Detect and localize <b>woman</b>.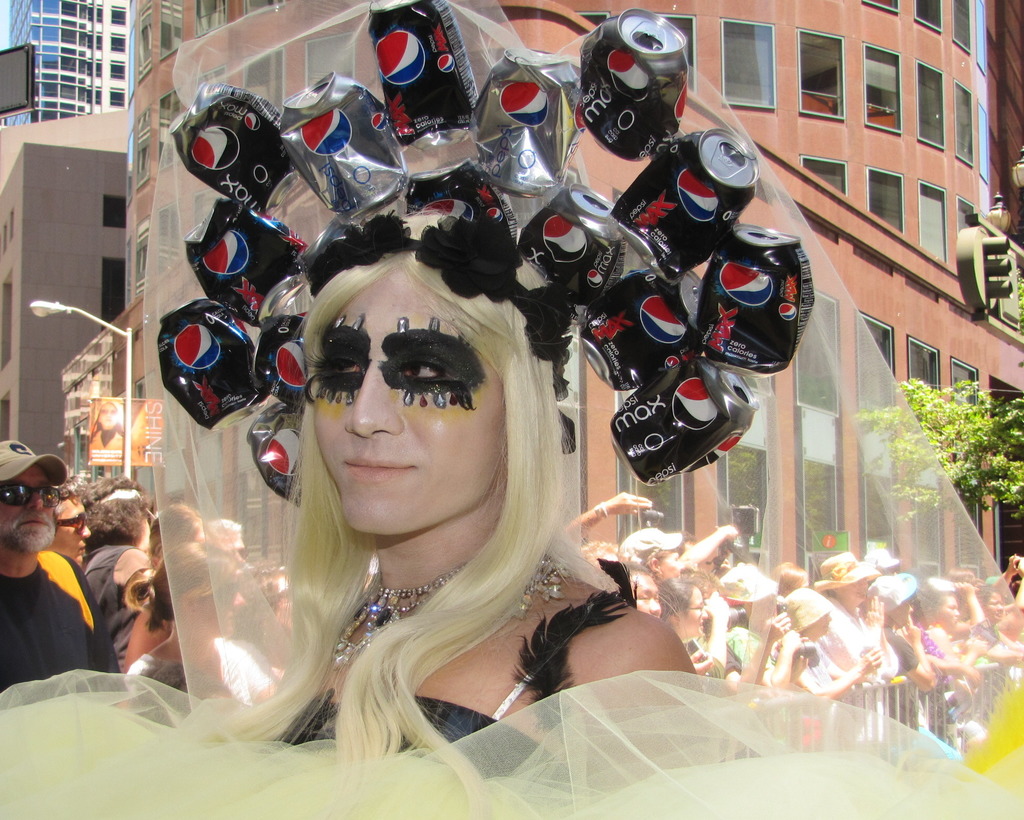
Localized at region(977, 584, 1023, 662).
